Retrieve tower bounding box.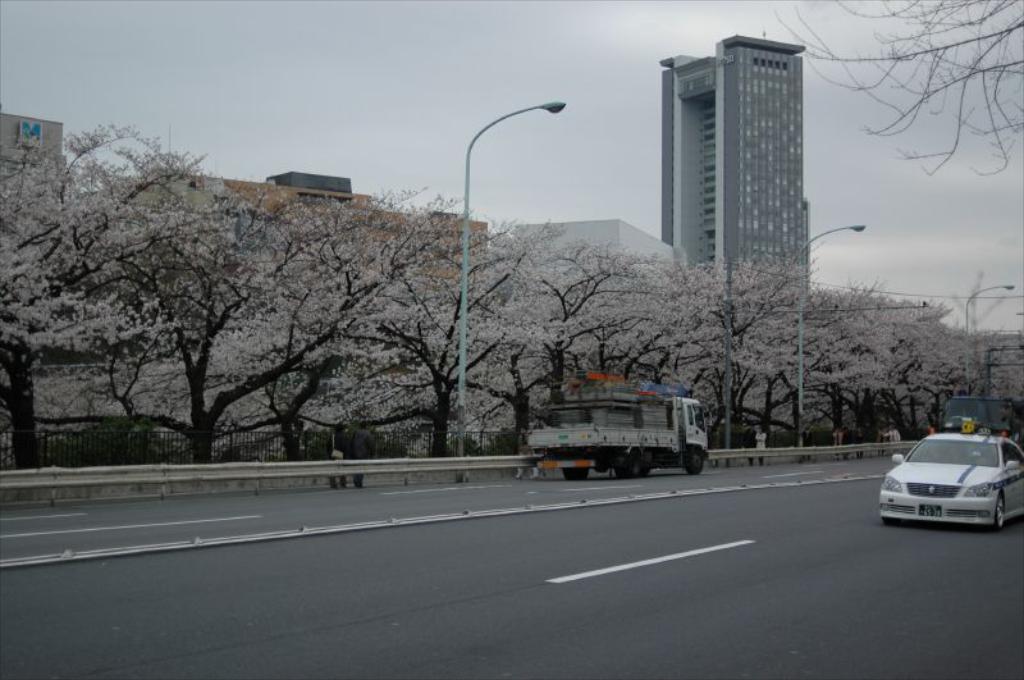
Bounding box: Rect(662, 36, 803, 279).
